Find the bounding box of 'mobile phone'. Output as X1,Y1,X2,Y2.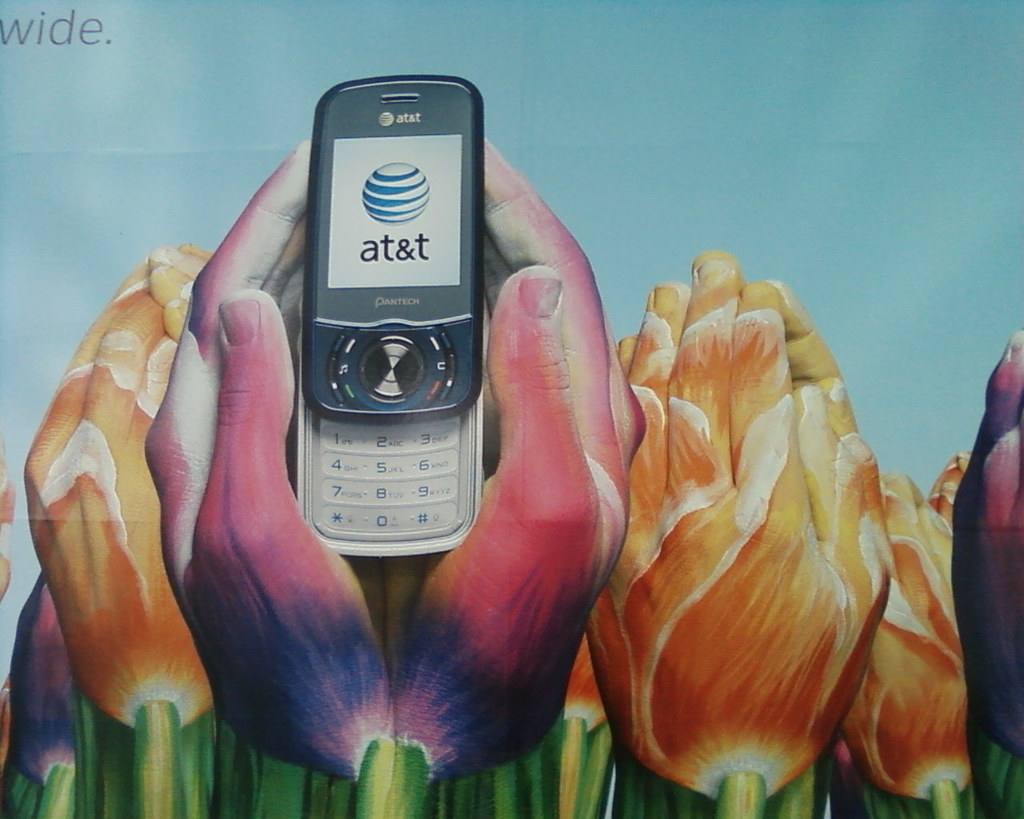
248,78,485,593.
